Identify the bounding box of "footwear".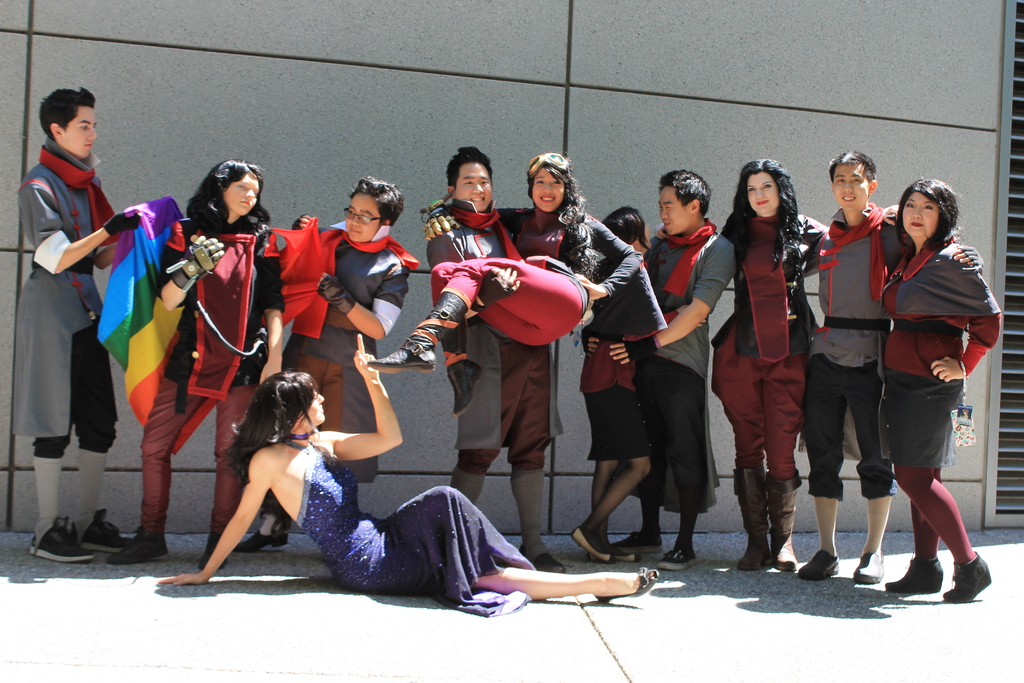
108:526:166:564.
